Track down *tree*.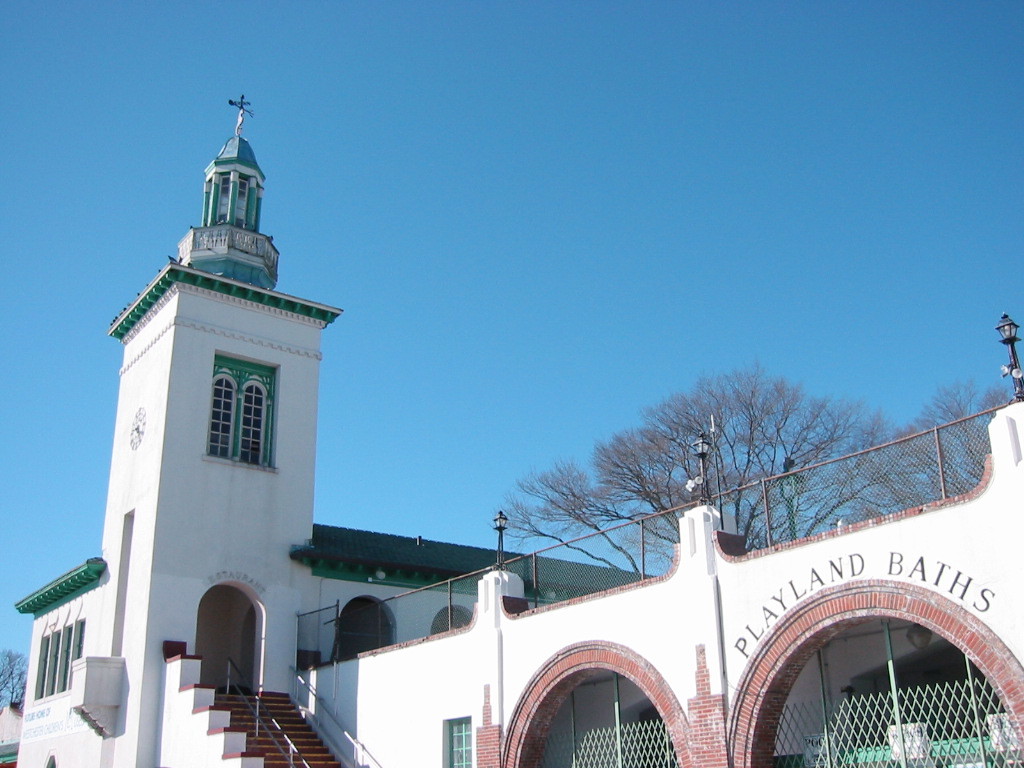
Tracked to [497,458,647,575].
